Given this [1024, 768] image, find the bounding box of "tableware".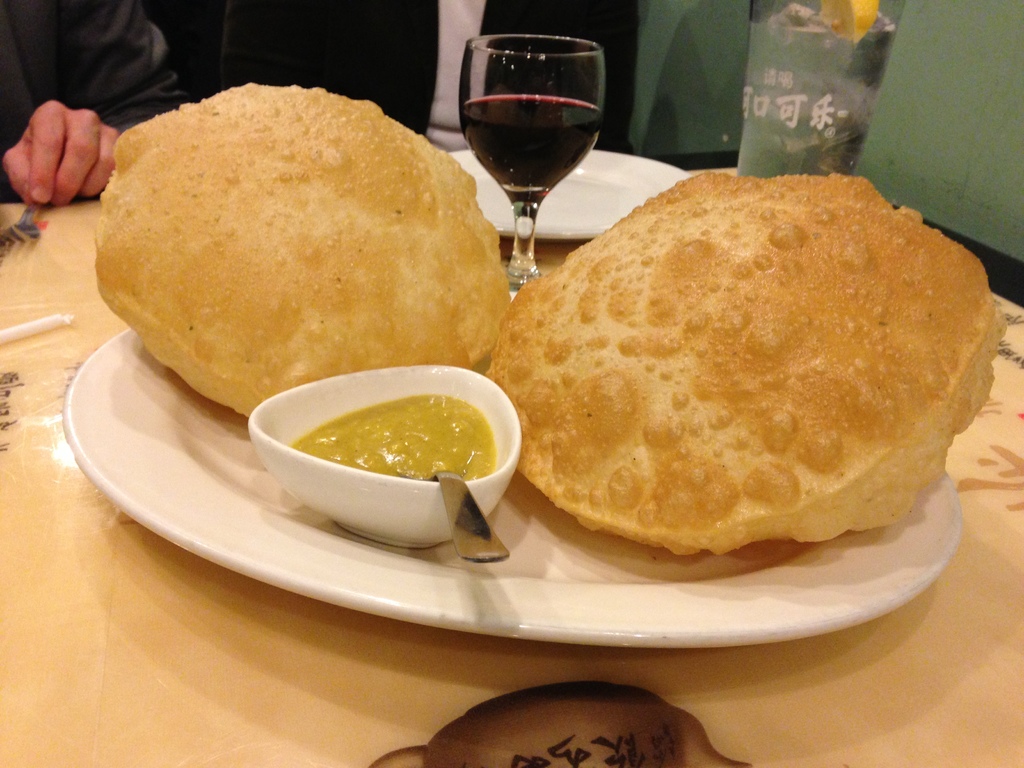
box=[432, 468, 510, 566].
